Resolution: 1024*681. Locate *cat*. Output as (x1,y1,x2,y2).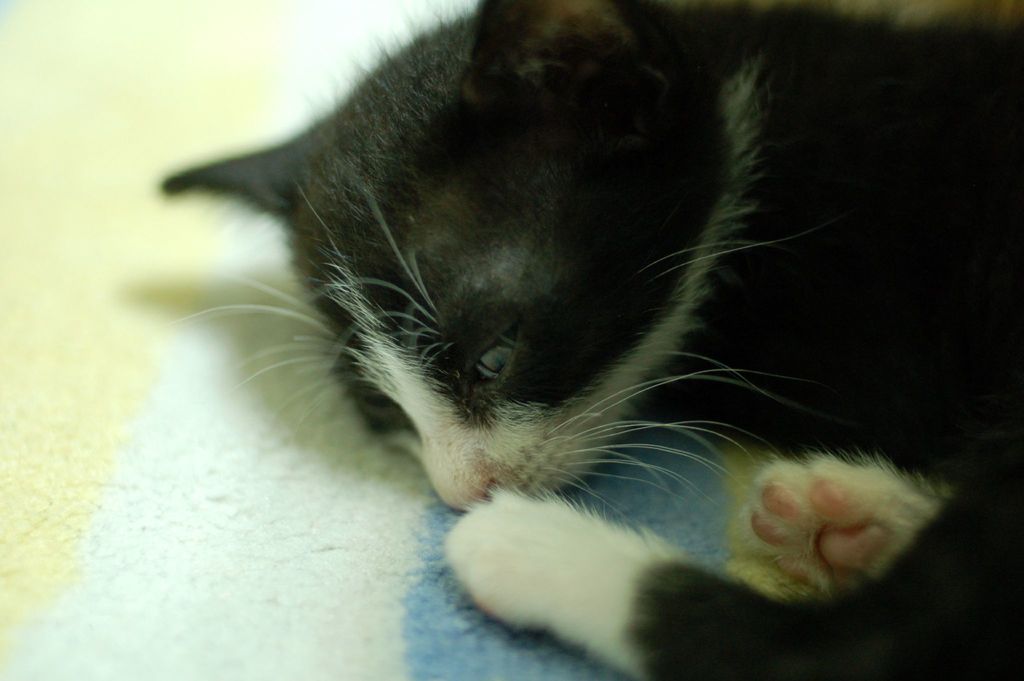
(157,0,1023,680).
